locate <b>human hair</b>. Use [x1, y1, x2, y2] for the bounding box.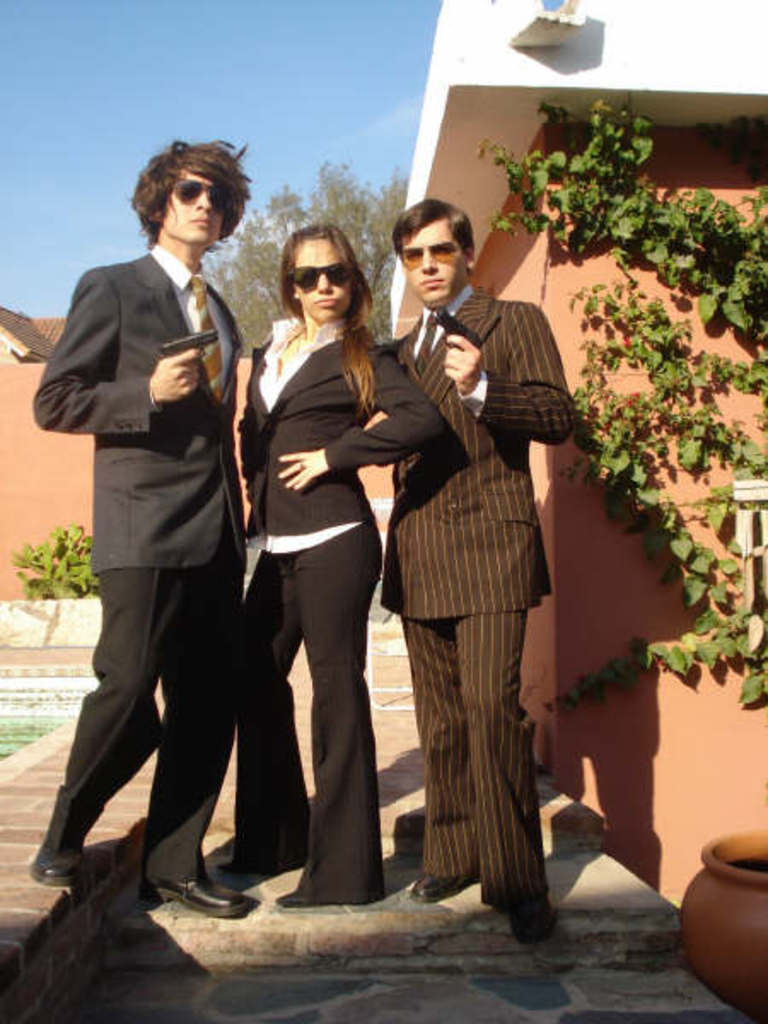
[389, 195, 476, 254].
